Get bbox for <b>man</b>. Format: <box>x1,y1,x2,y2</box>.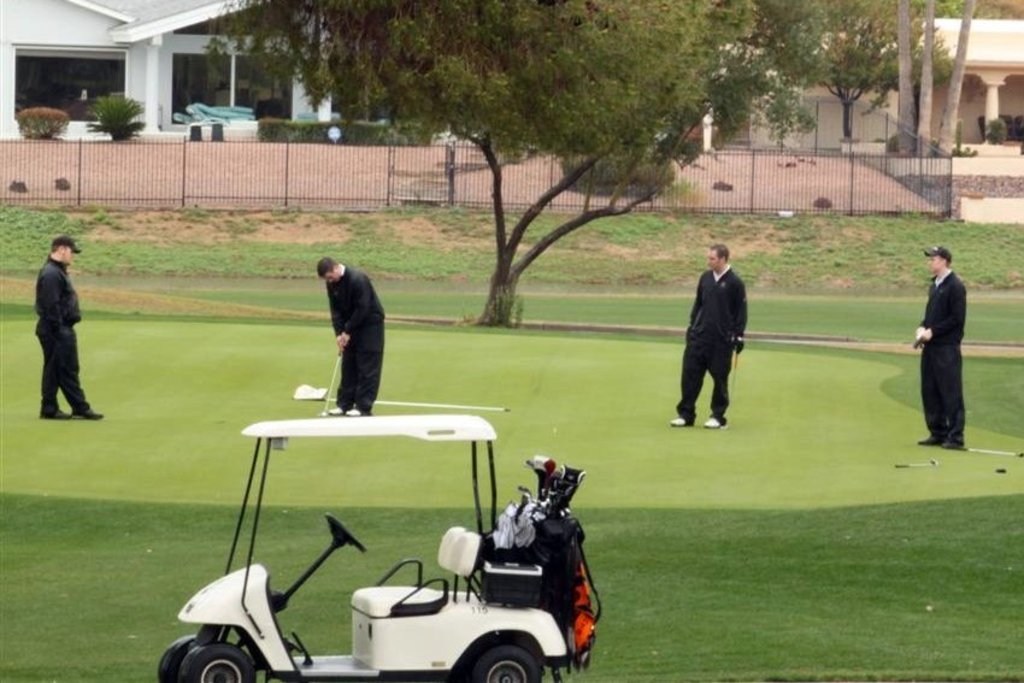
<box>912,242,965,446</box>.
